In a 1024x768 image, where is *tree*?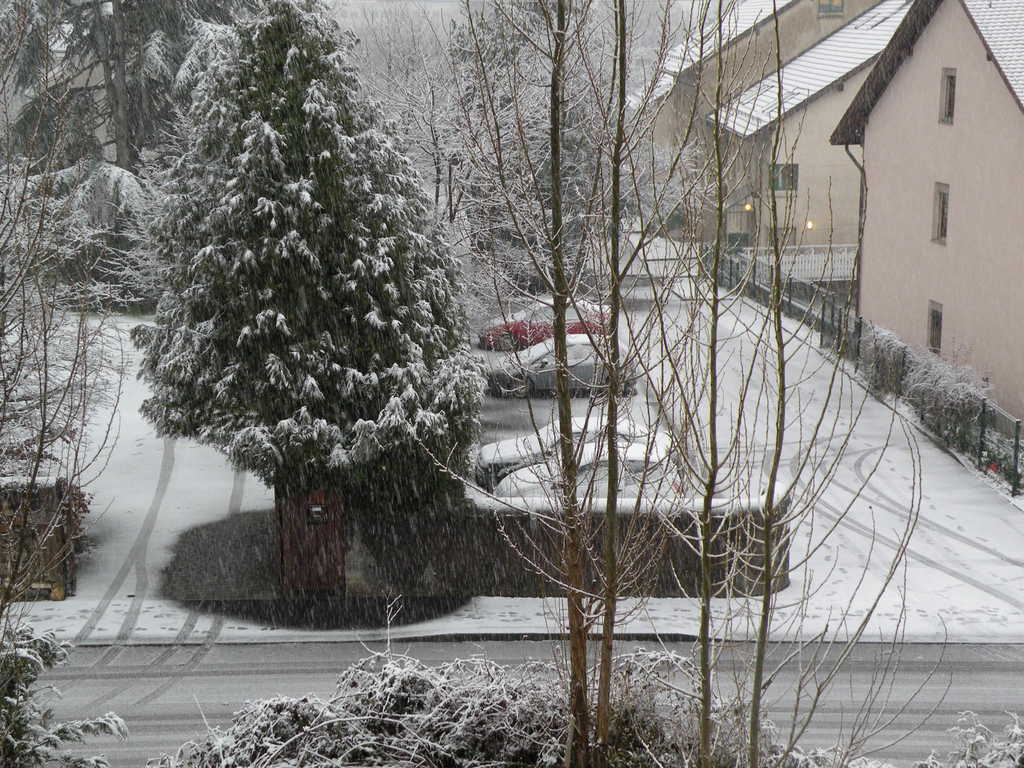
0,10,100,626.
